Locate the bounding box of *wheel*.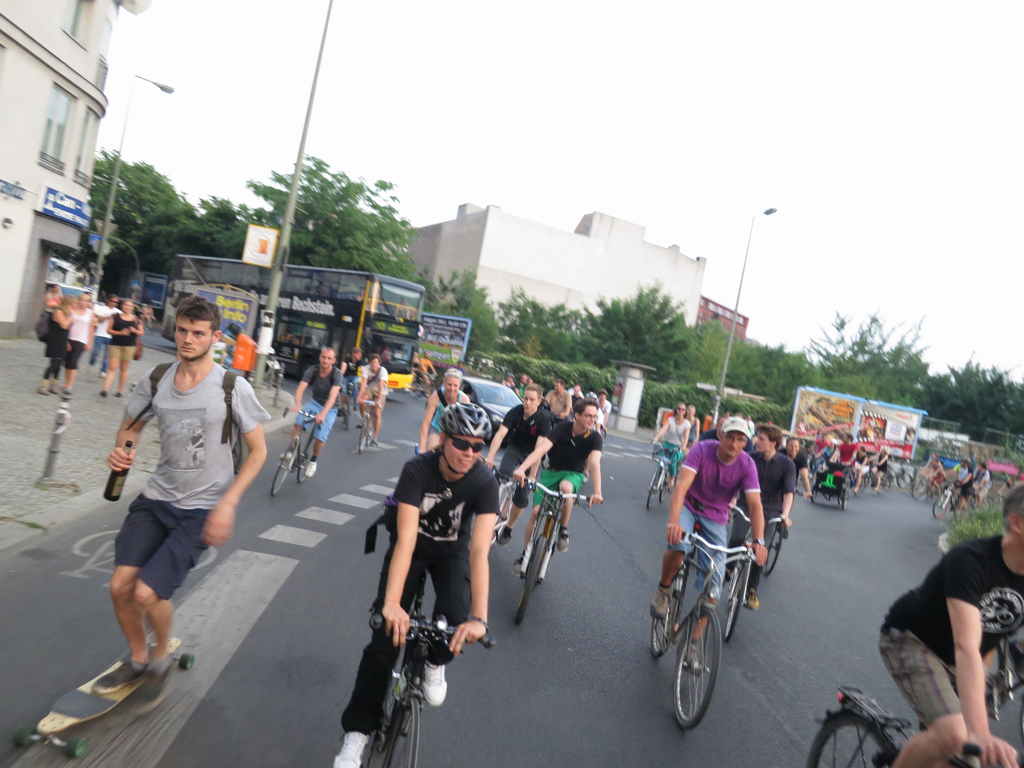
Bounding box: detection(652, 561, 682, 658).
